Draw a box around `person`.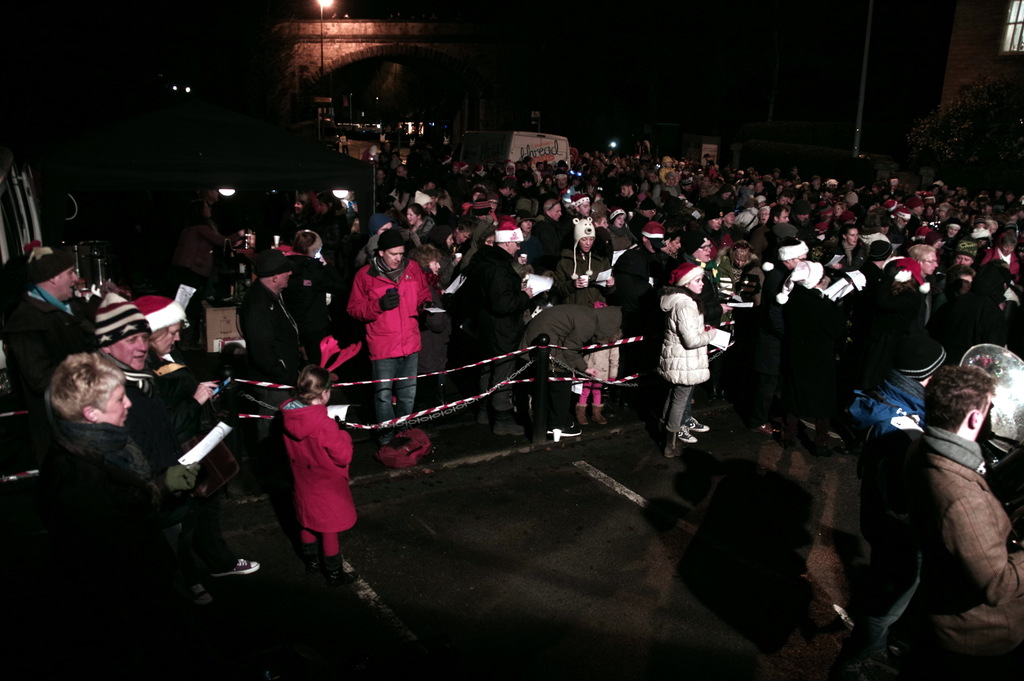
x1=570 y1=192 x2=596 y2=215.
